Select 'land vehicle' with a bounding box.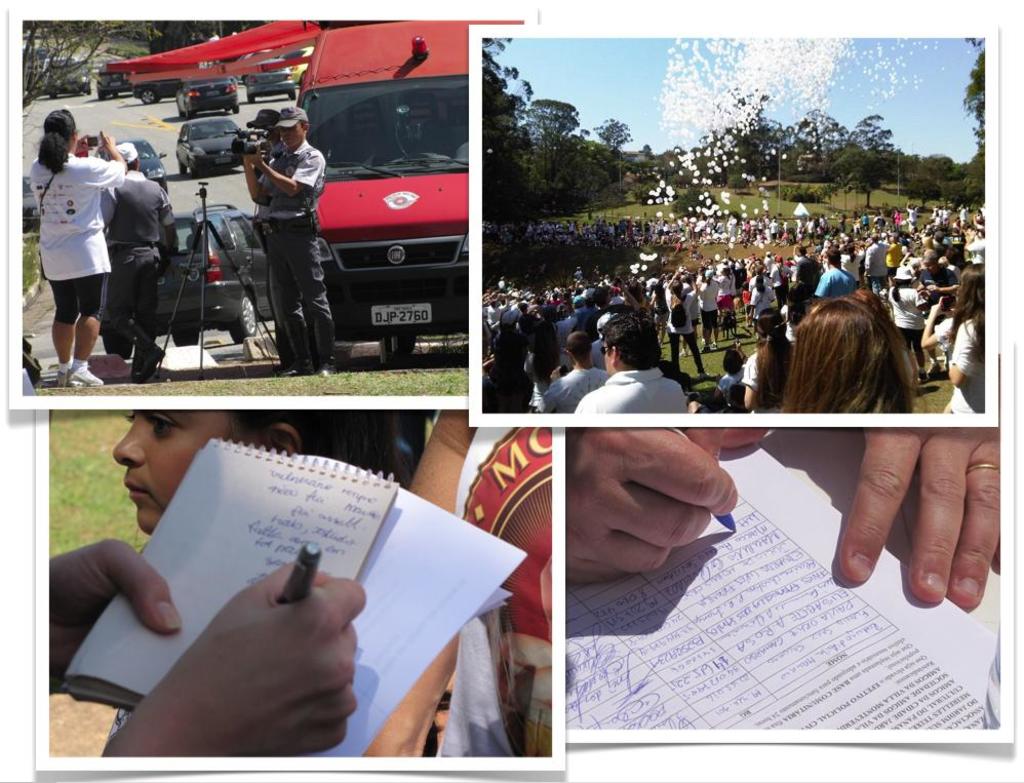
{"left": 17, "top": 175, "right": 38, "bottom": 230}.
